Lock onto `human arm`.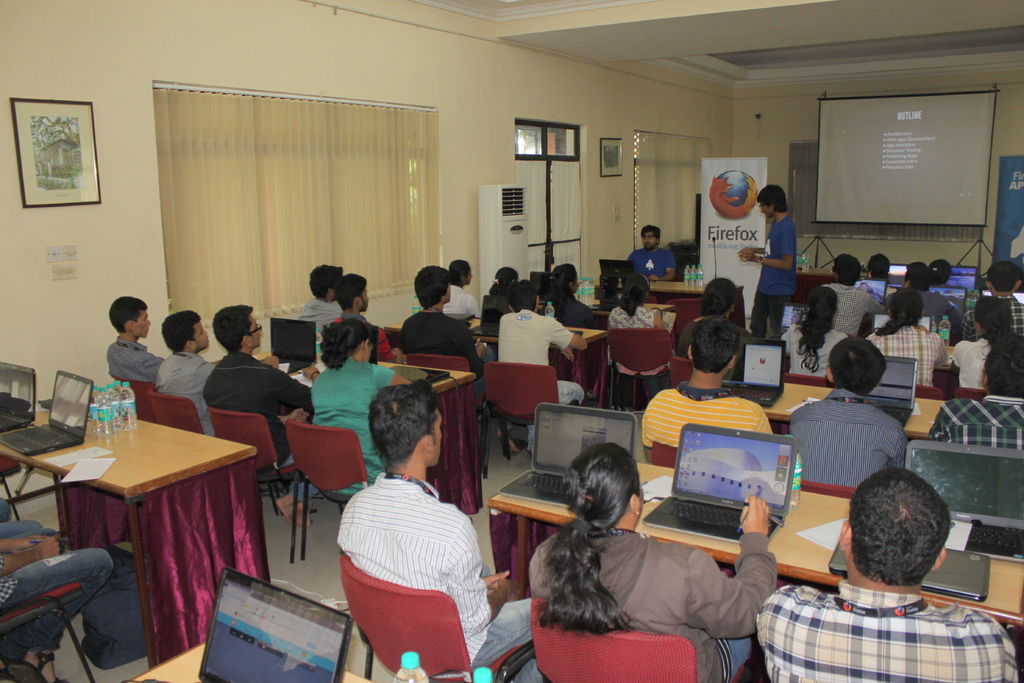
Locked: (left=436, top=509, right=515, bottom=641).
